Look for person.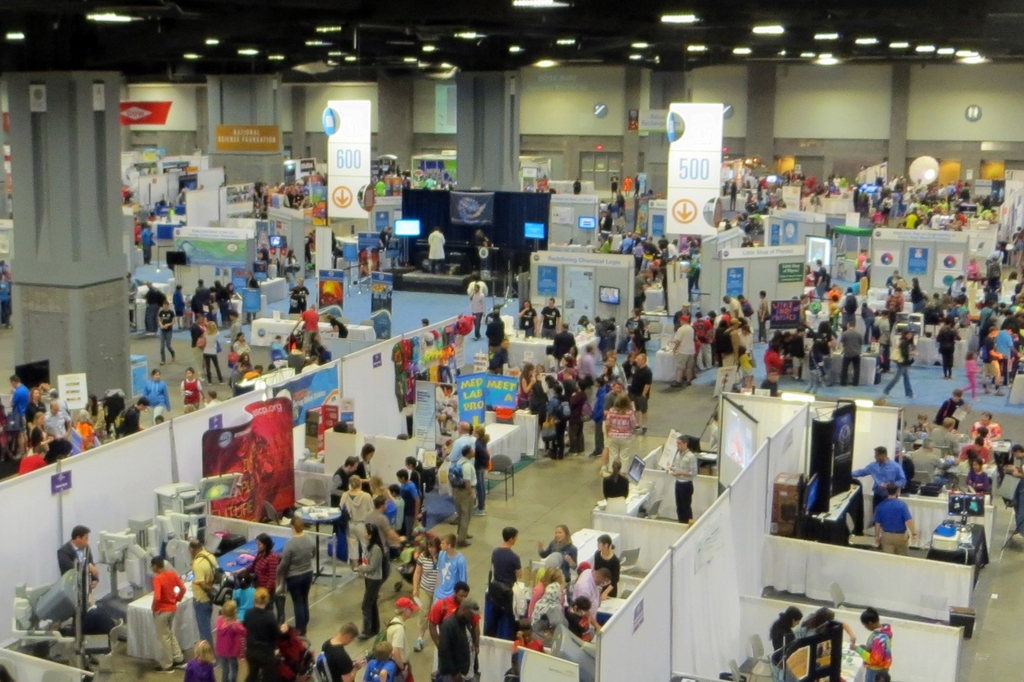
Found: (x1=474, y1=307, x2=502, y2=362).
